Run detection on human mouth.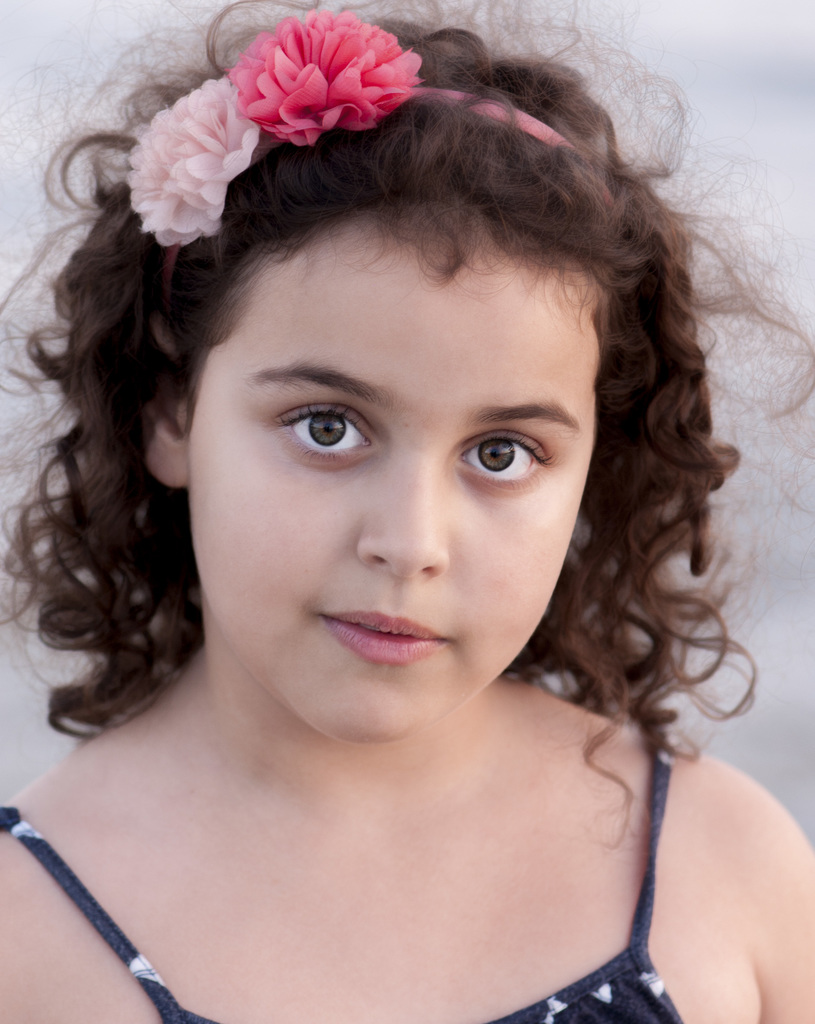
Result: bbox=[316, 608, 454, 668].
